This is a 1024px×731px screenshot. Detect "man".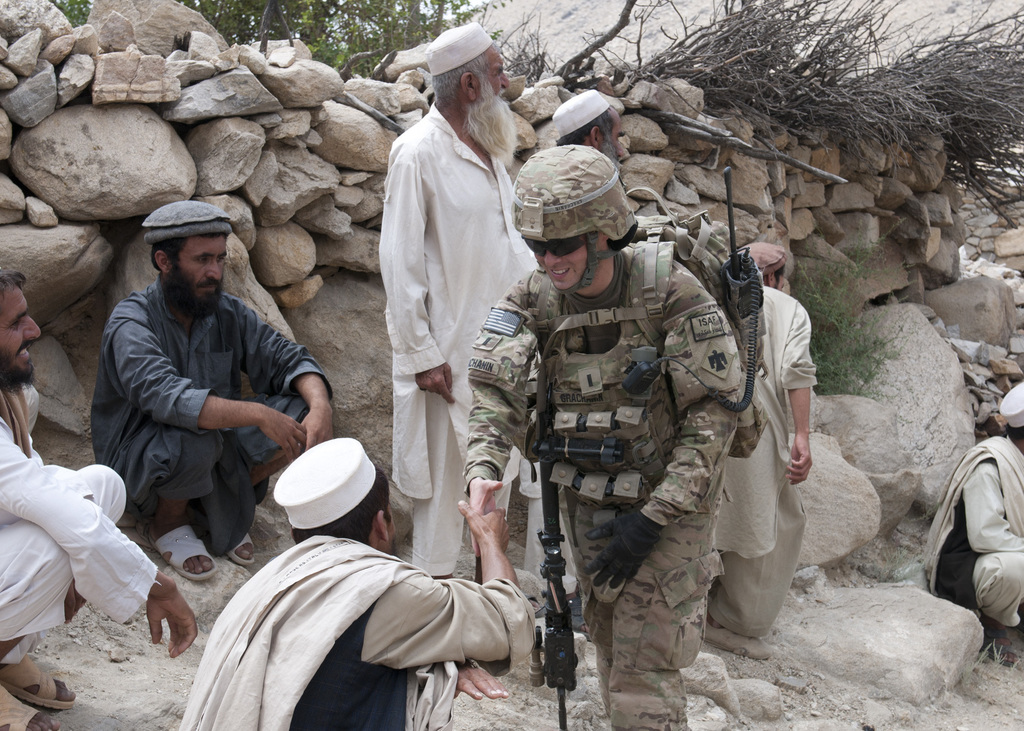
0 263 204 730.
